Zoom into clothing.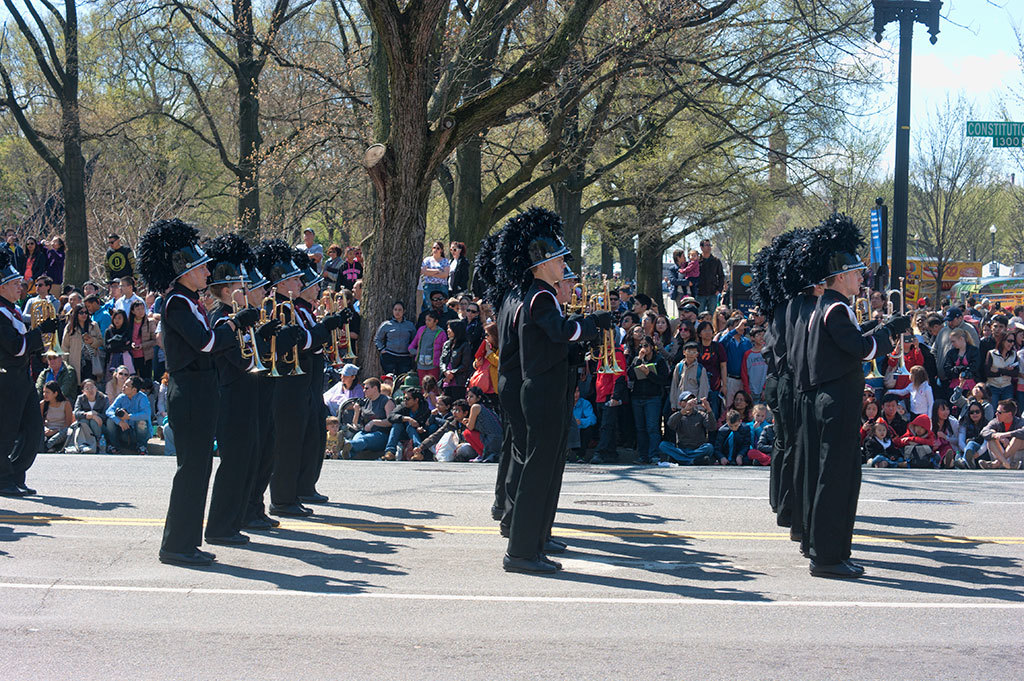
Zoom target: 492,229,595,554.
